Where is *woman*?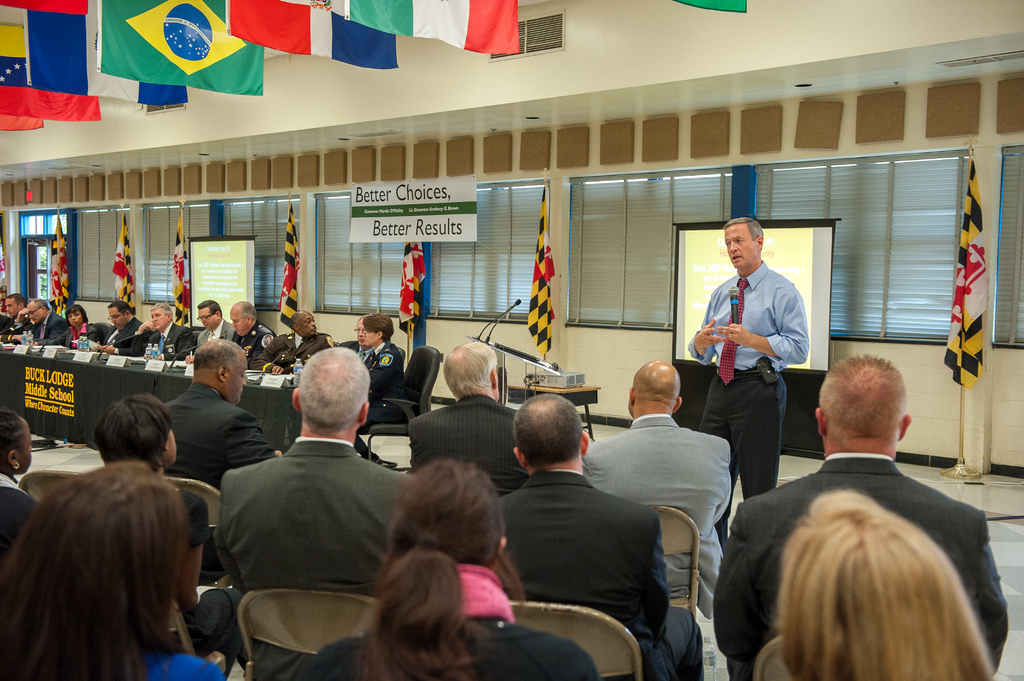
{"x1": 273, "y1": 462, "x2": 605, "y2": 680}.
